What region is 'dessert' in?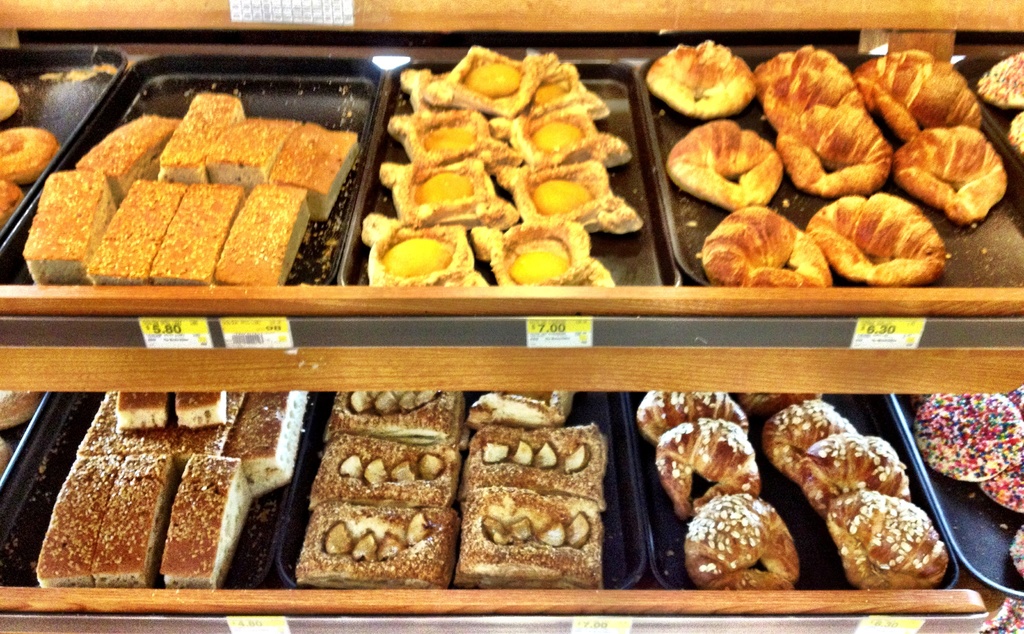
(x1=1009, y1=114, x2=1023, y2=157).
